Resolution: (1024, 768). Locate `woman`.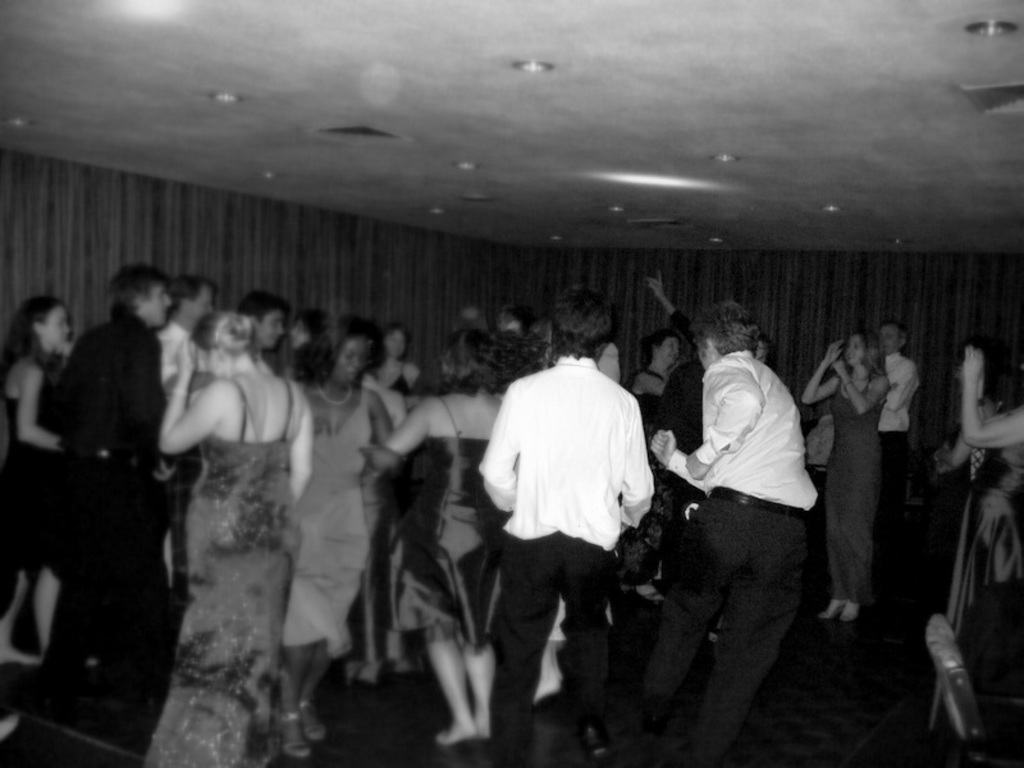
select_region(797, 333, 893, 623).
